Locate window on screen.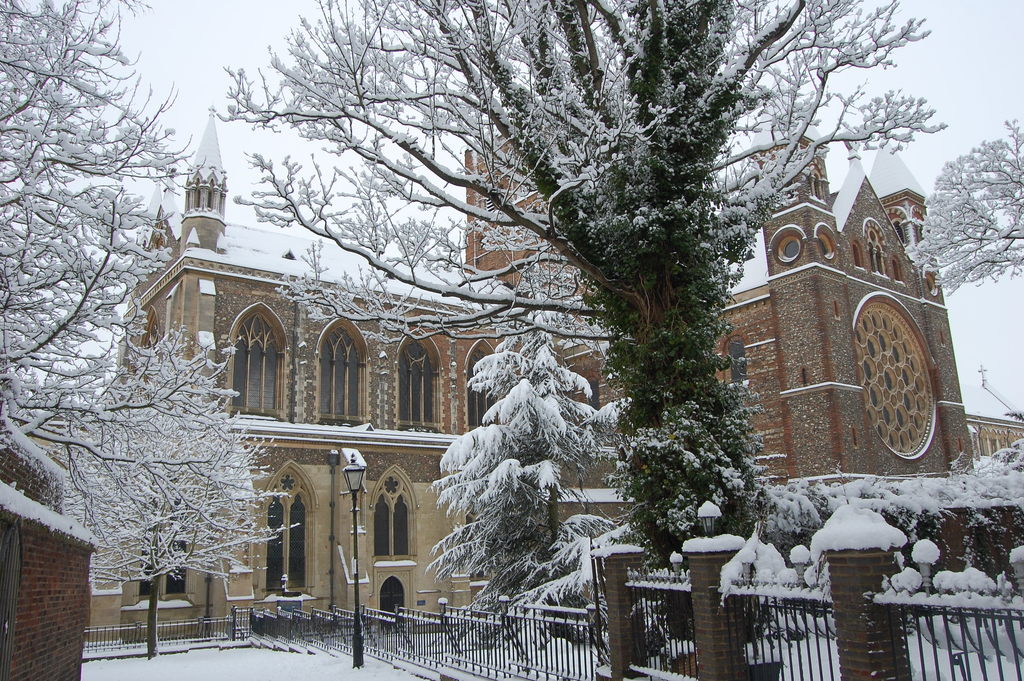
On screen at x1=461, y1=335, x2=499, y2=432.
